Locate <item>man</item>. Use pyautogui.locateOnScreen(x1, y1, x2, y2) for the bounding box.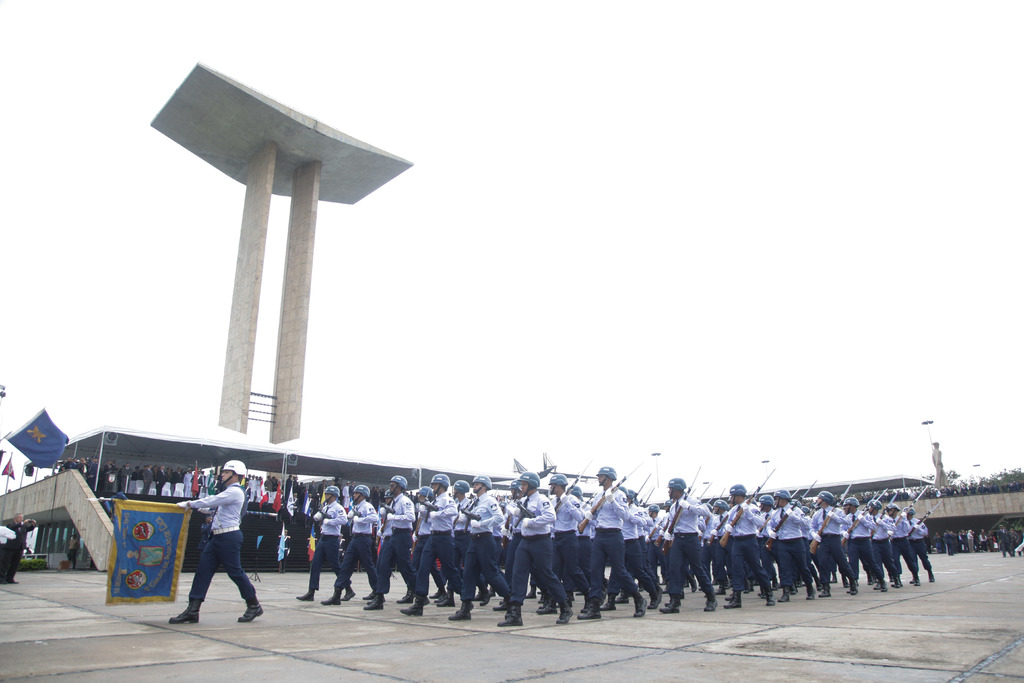
pyautogui.locateOnScreen(493, 469, 573, 632).
